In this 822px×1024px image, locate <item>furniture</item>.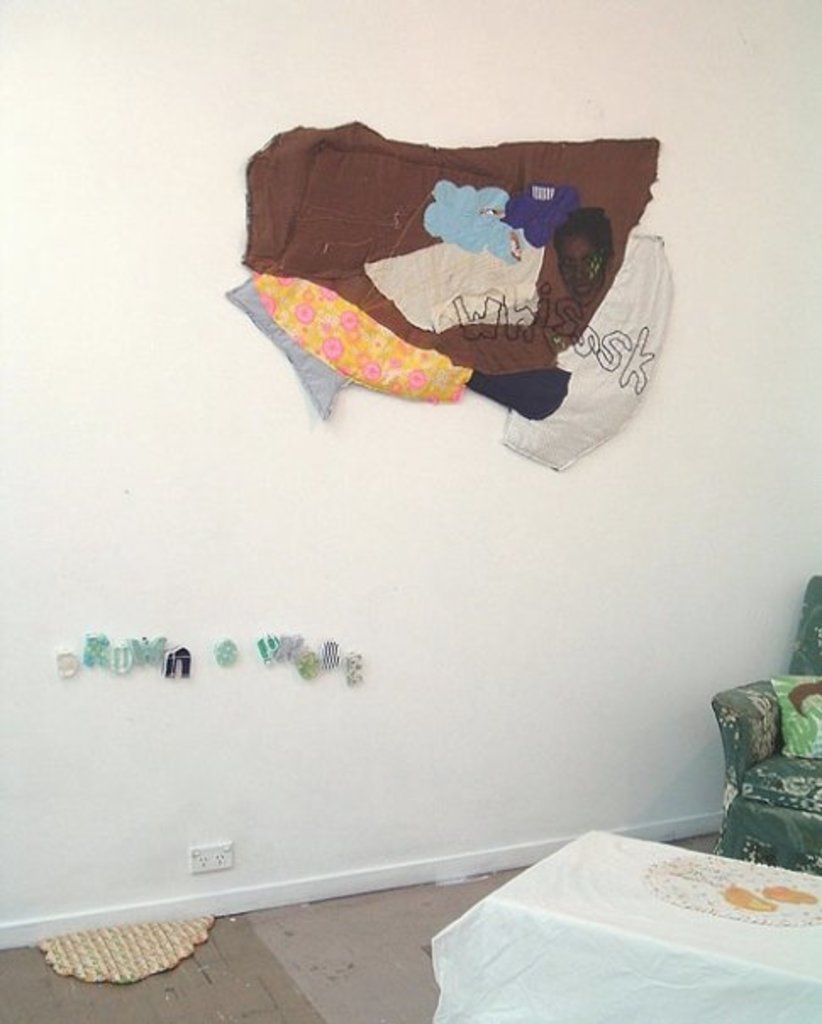
Bounding box: detection(492, 831, 820, 1022).
